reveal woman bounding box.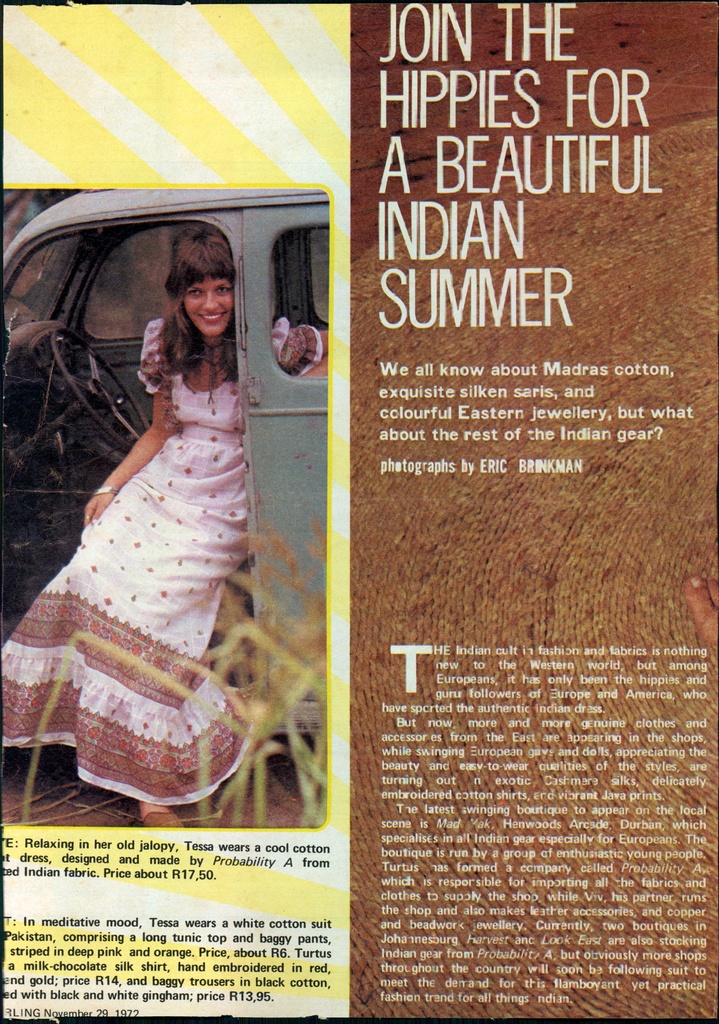
Revealed: 17:227:313:813.
